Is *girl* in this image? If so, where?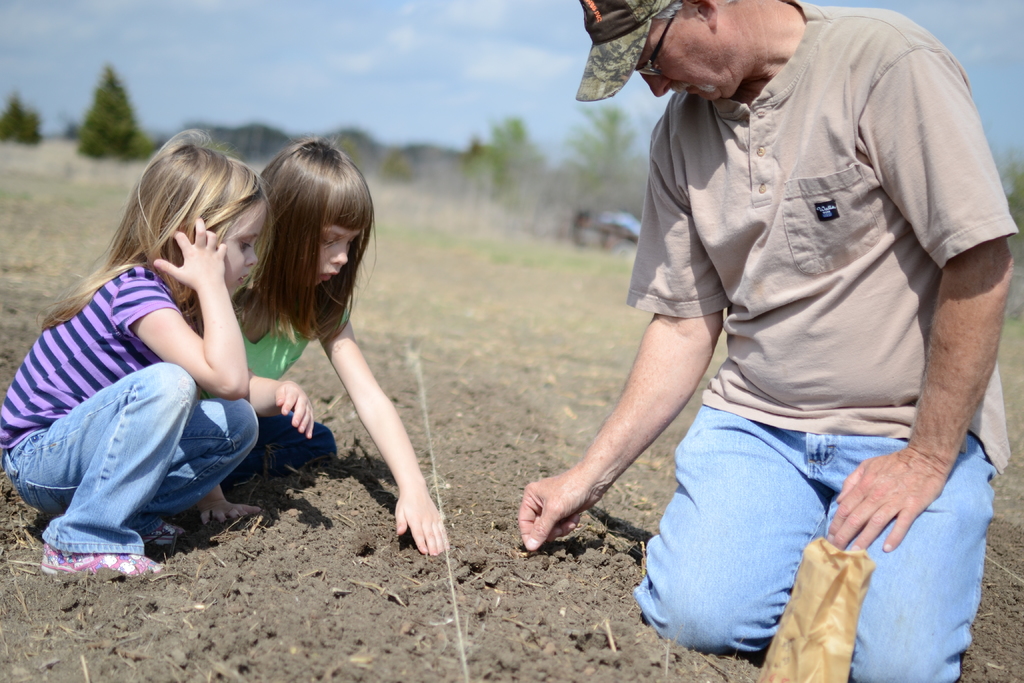
Yes, at left=0, top=129, right=316, bottom=578.
